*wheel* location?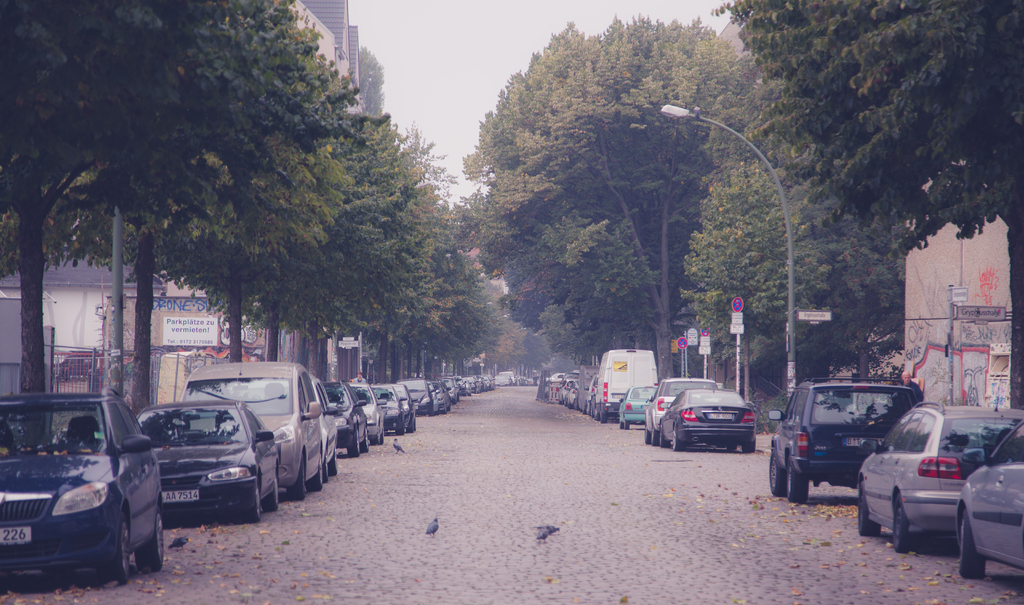
(left=596, top=406, right=600, bottom=418)
